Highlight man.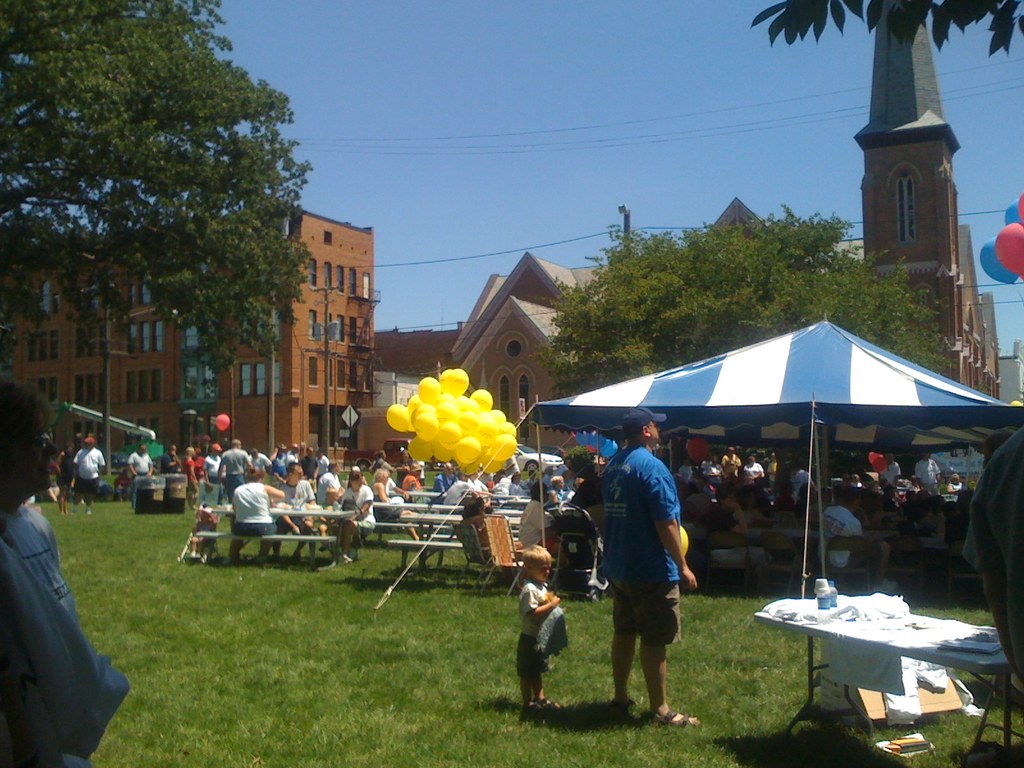
Highlighted region: 174, 442, 197, 514.
